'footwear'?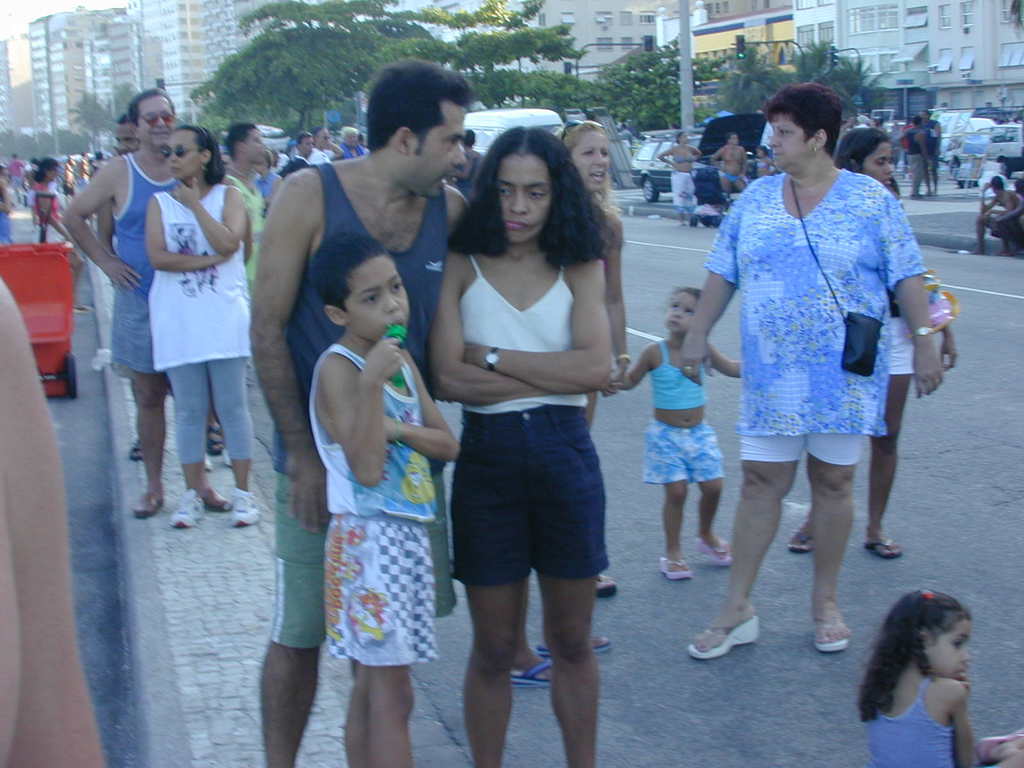
select_region(76, 304, 100, 312)
